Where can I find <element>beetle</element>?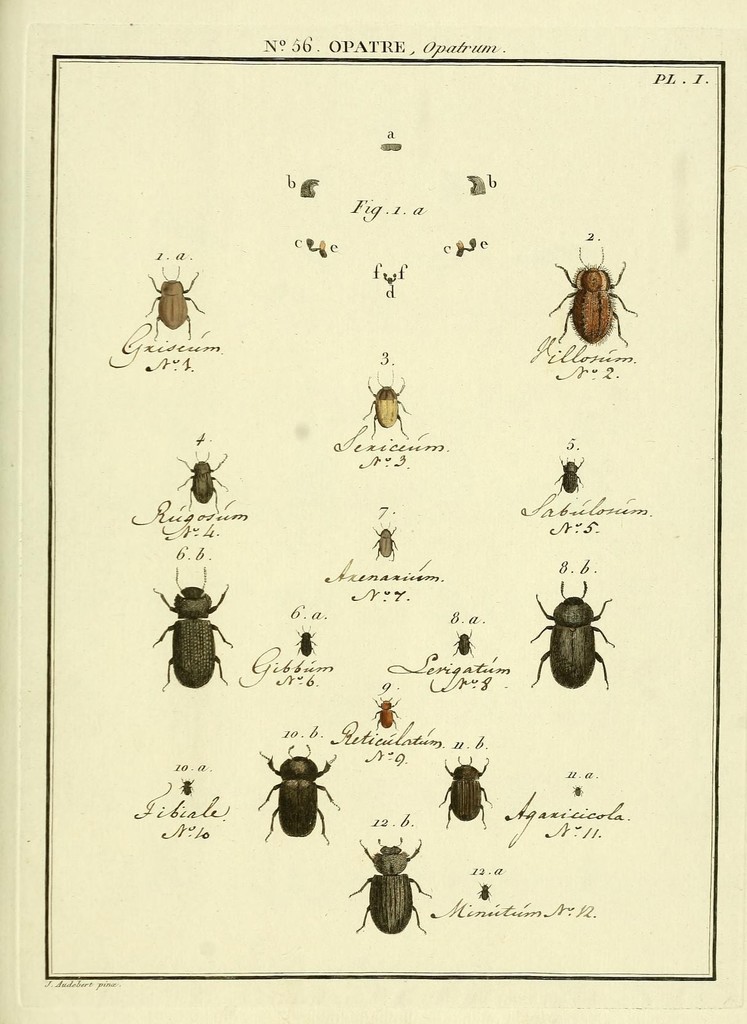
You can find it at [left=362, top=383, right=415, bottom=438].
